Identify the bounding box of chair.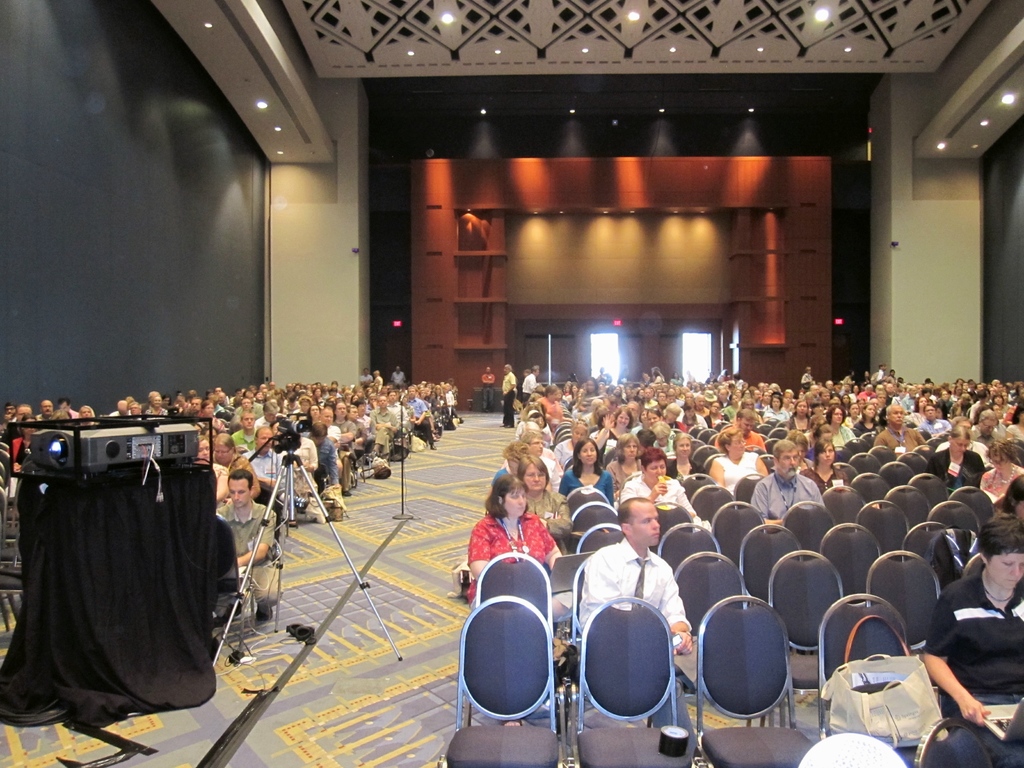
731, 470, 768, 509.
